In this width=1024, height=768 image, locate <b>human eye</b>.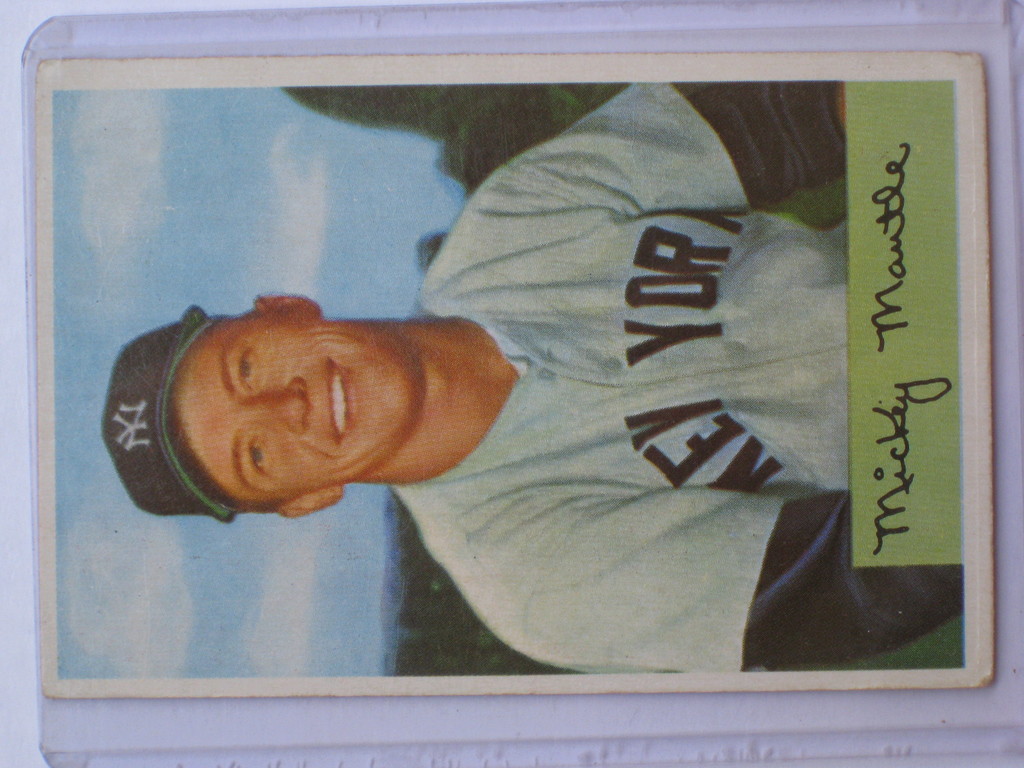
Bounding box: select_region(234, 347, 258, 393).
